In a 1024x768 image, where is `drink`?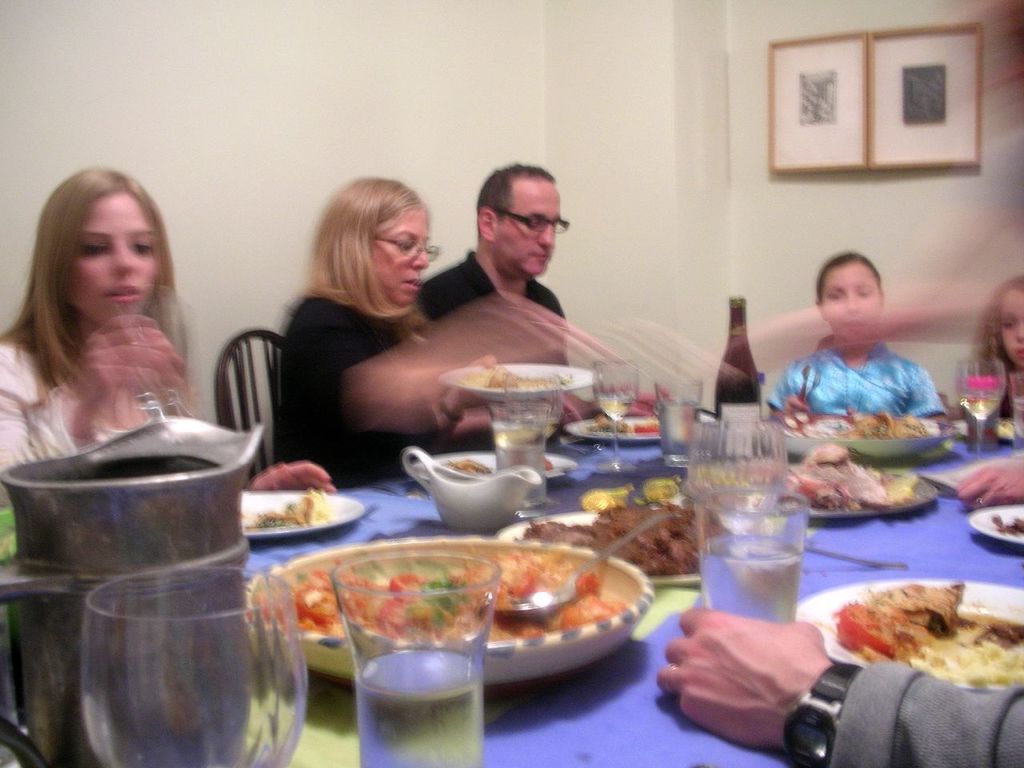
x1=595, y1=386, x2=635, y2=428.
